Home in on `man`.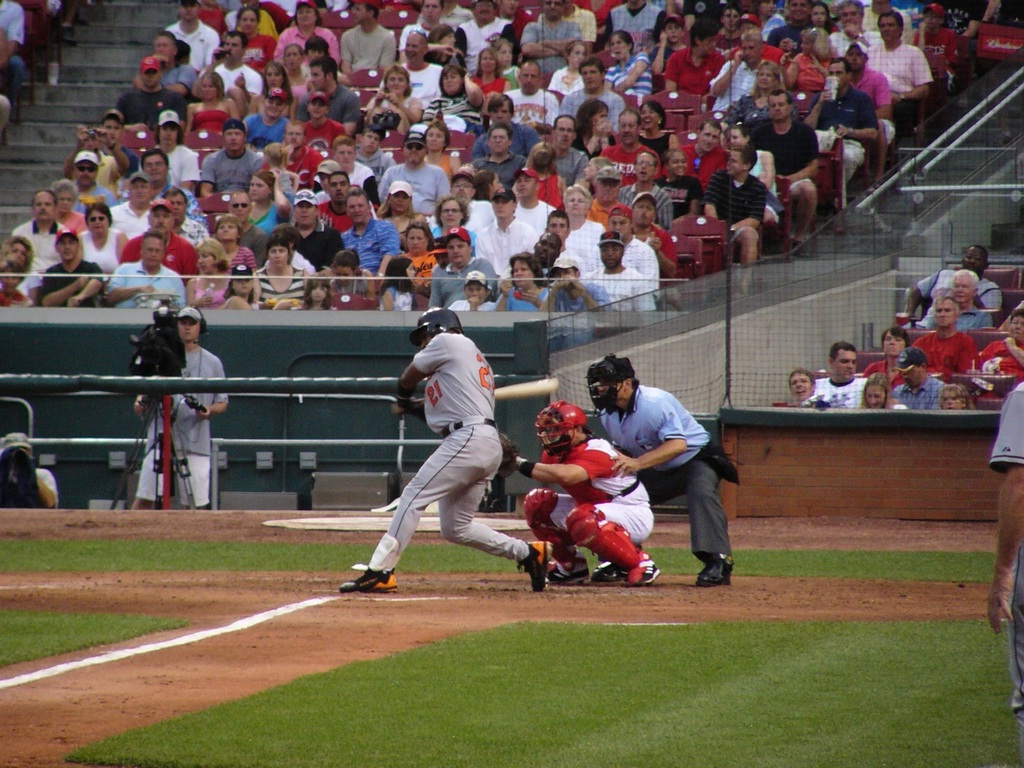
Homed in at x1=14, y1=193, x2=75, y2=270.
